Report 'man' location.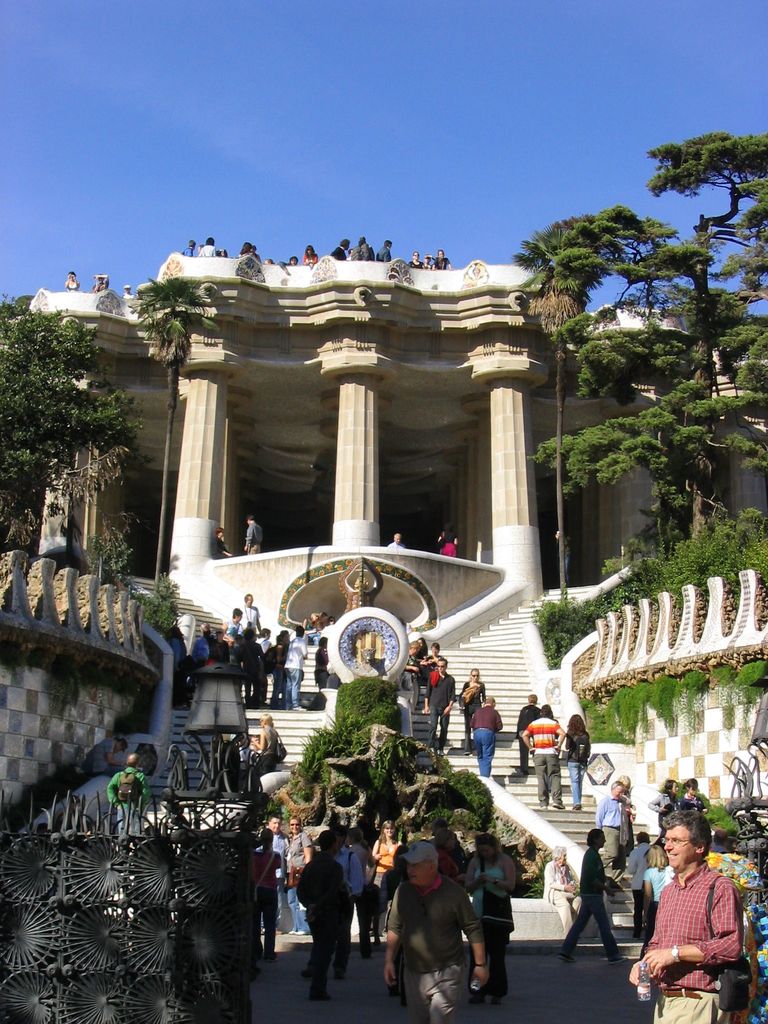
Report: left=377, top=847, right=490, bottom=1023.
